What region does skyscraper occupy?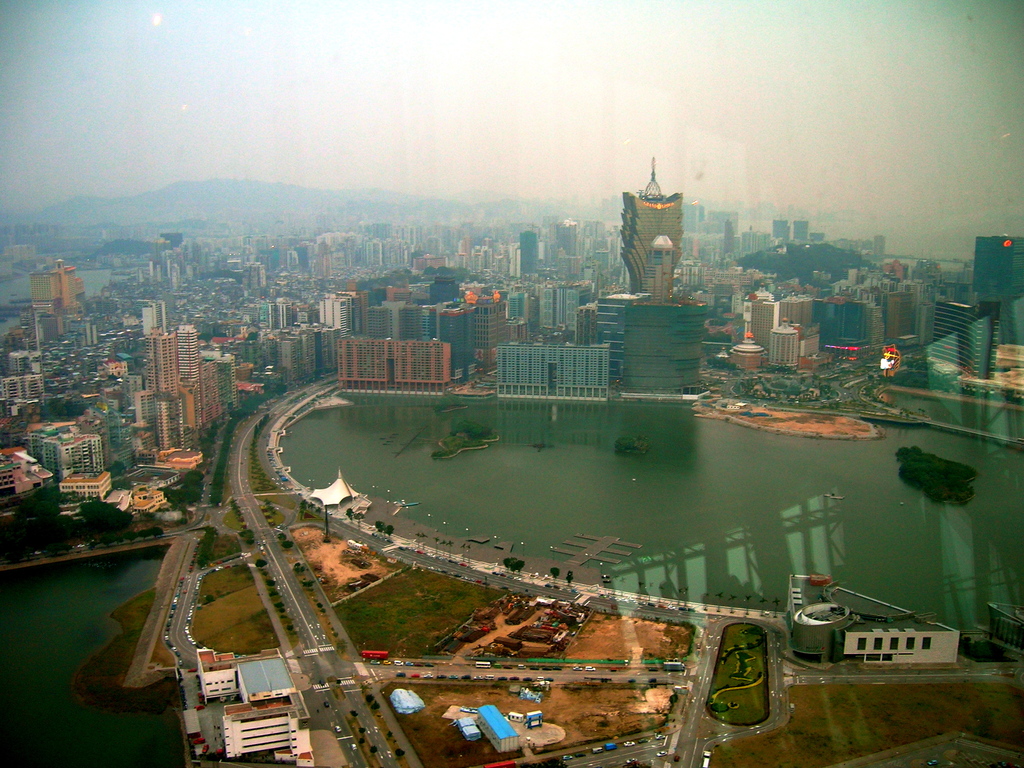
[x1=625, y1=143, x2=698, y2=296].
